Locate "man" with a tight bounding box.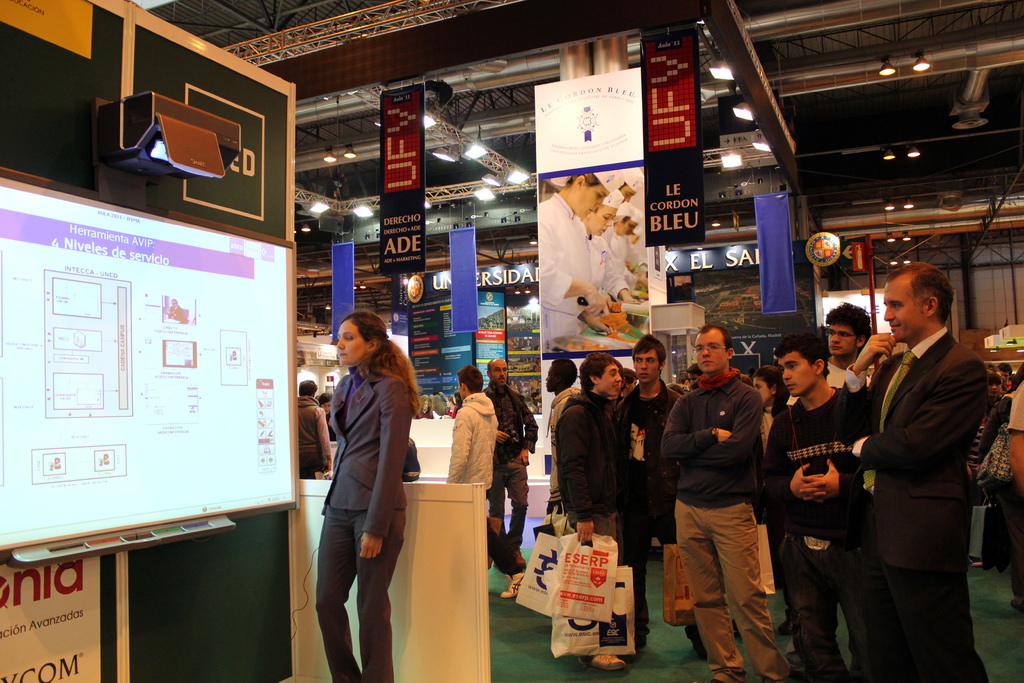
locate(840, 249, 1002, 663).
